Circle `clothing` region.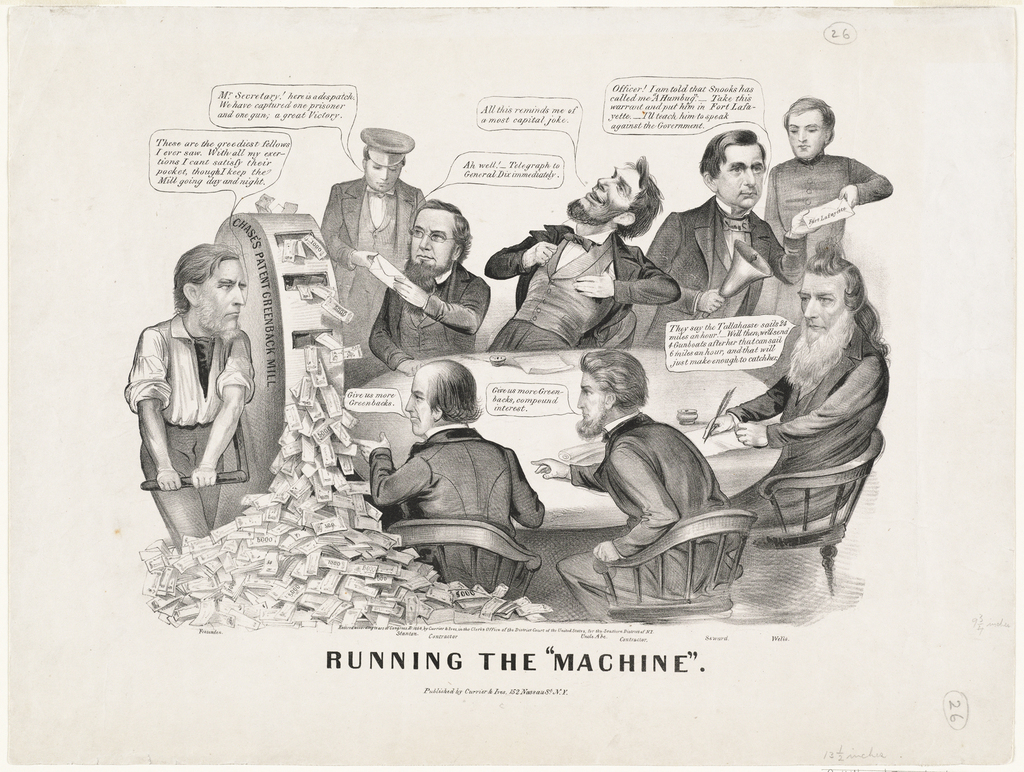
Region: crop(554, 415, 743, 614).
